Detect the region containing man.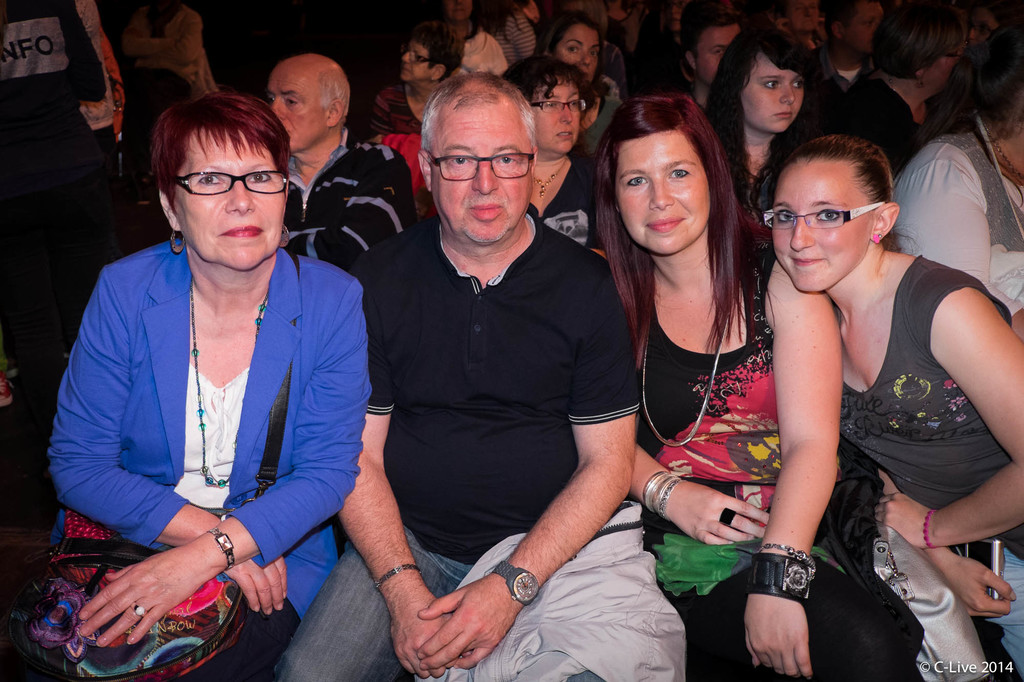
box(320, 59, 675, 678).
